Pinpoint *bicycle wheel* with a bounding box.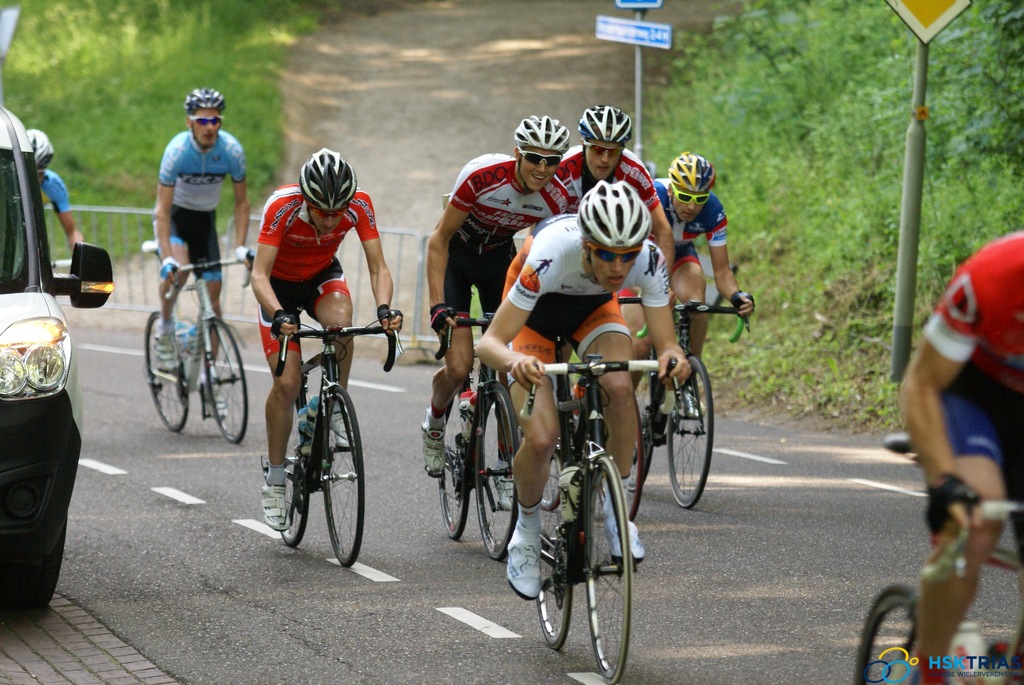
535, 446, 573, 647.
